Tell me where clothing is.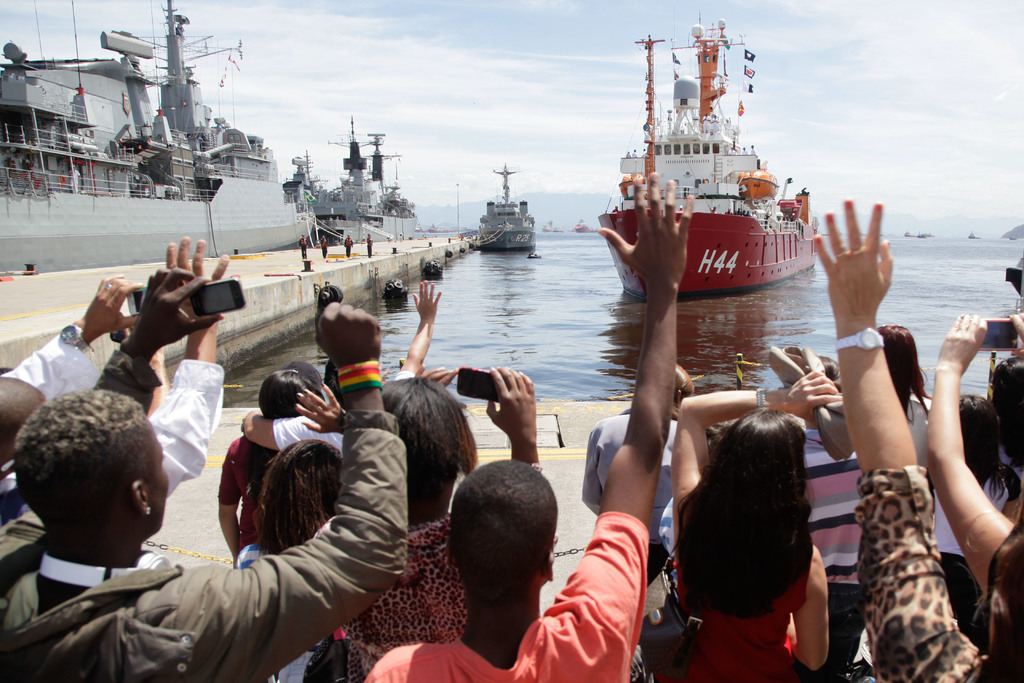
clothing is at (x1=300, y1=237, x2=307, y2=258).
